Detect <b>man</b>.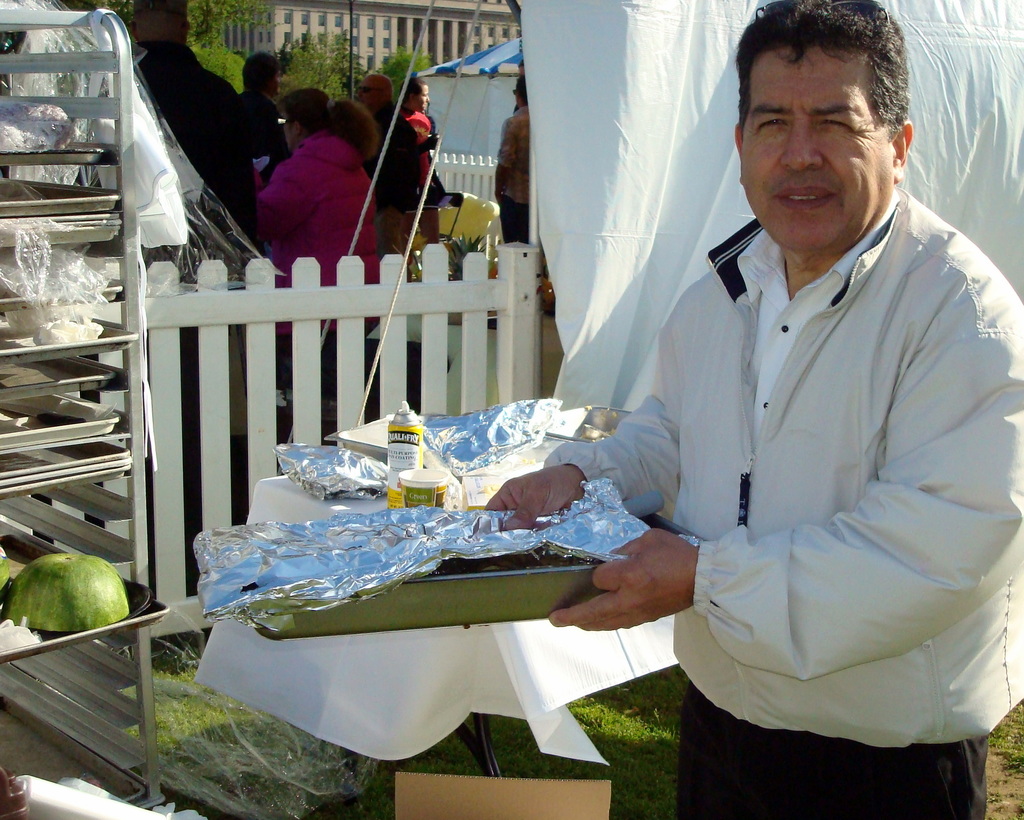
Detected at 239:54:287:165.
